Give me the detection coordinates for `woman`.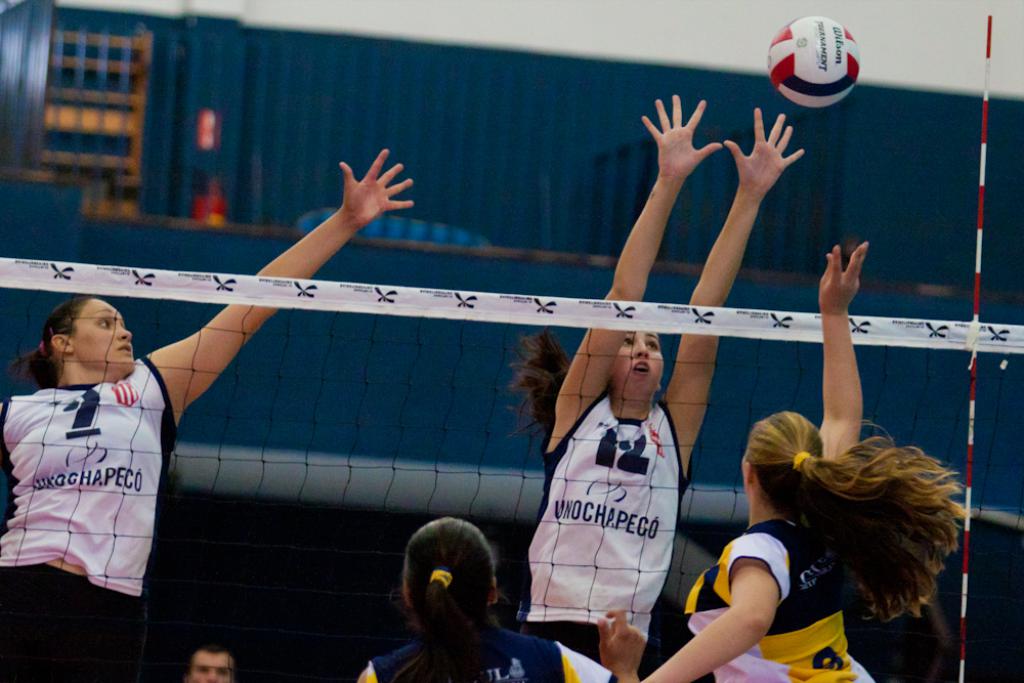
(left=359, top=509, right=638, bottom=682).
